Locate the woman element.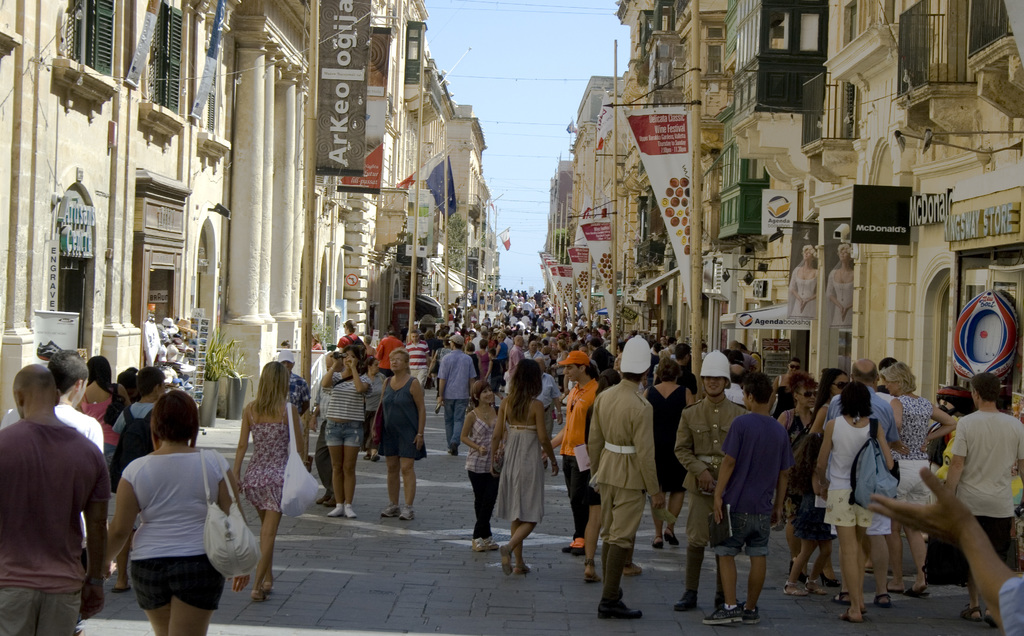
Element bbox: box=[825, 242, 855, 328].
